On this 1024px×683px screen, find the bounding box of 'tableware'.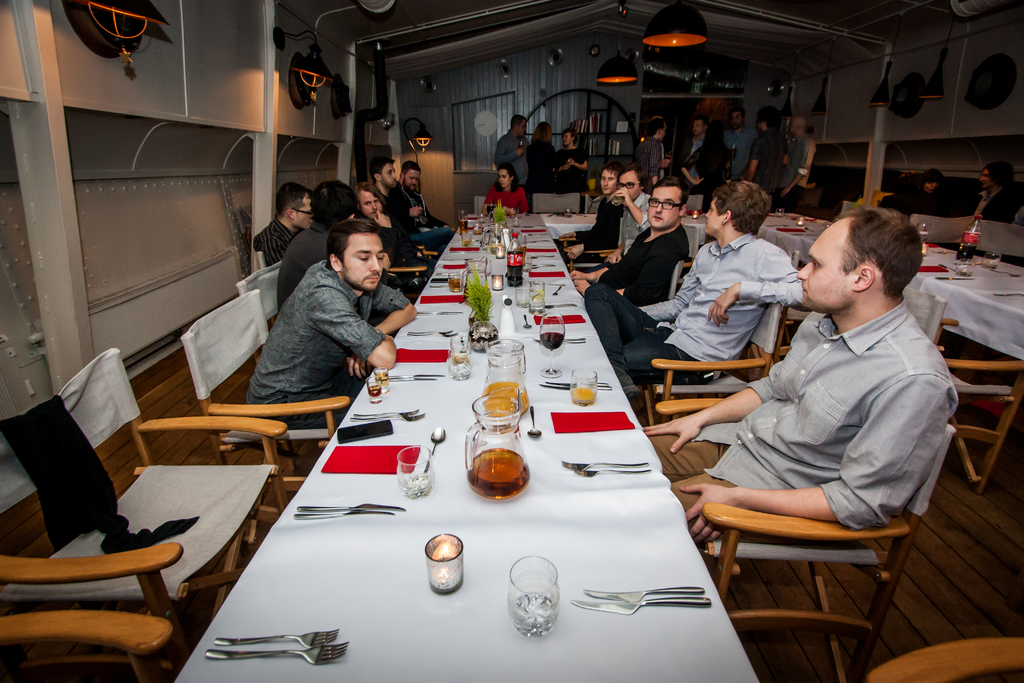
Bounding box: 938:261:967:277.
